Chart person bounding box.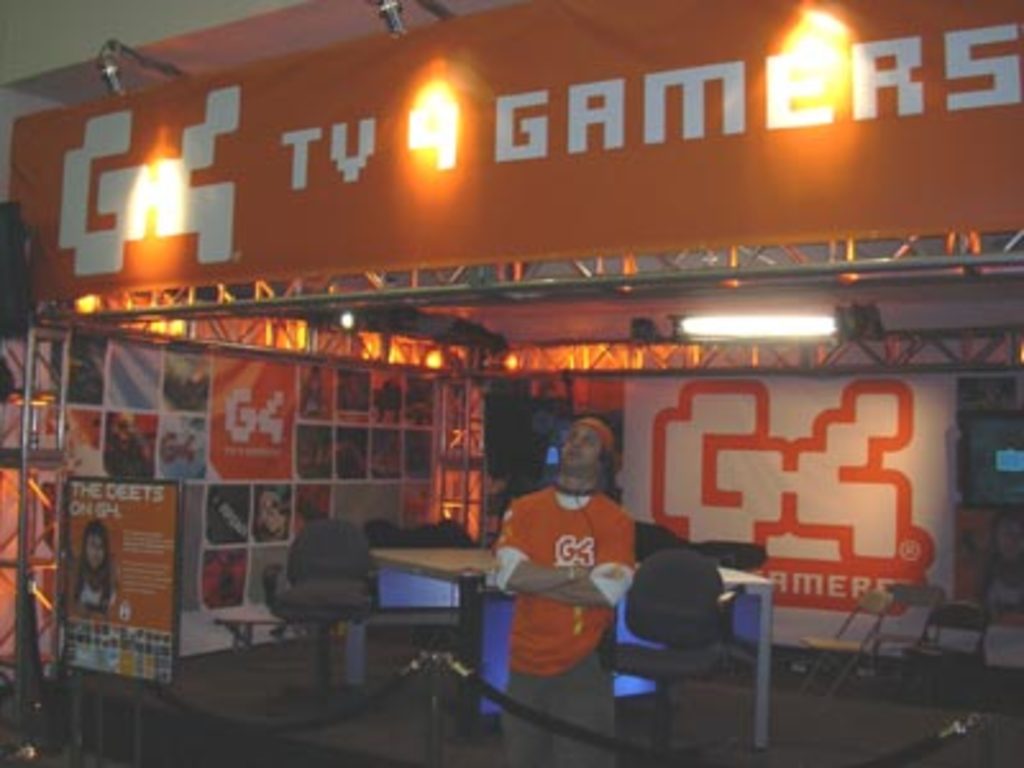
Charted: rect(64, 520, 118, 630).
